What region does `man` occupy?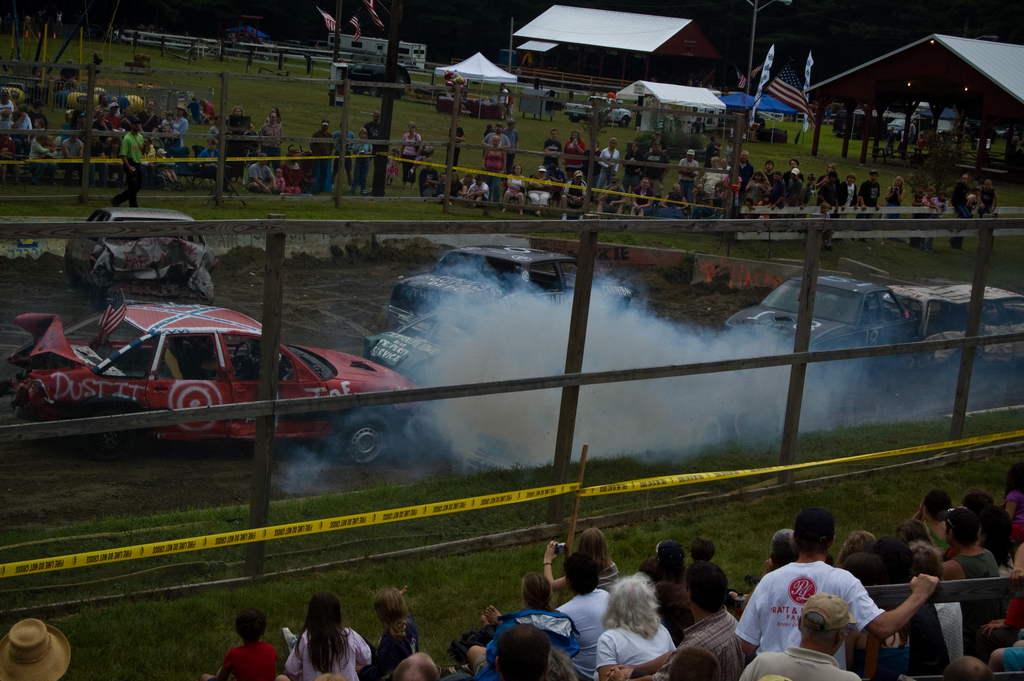
676 147 698 213.
